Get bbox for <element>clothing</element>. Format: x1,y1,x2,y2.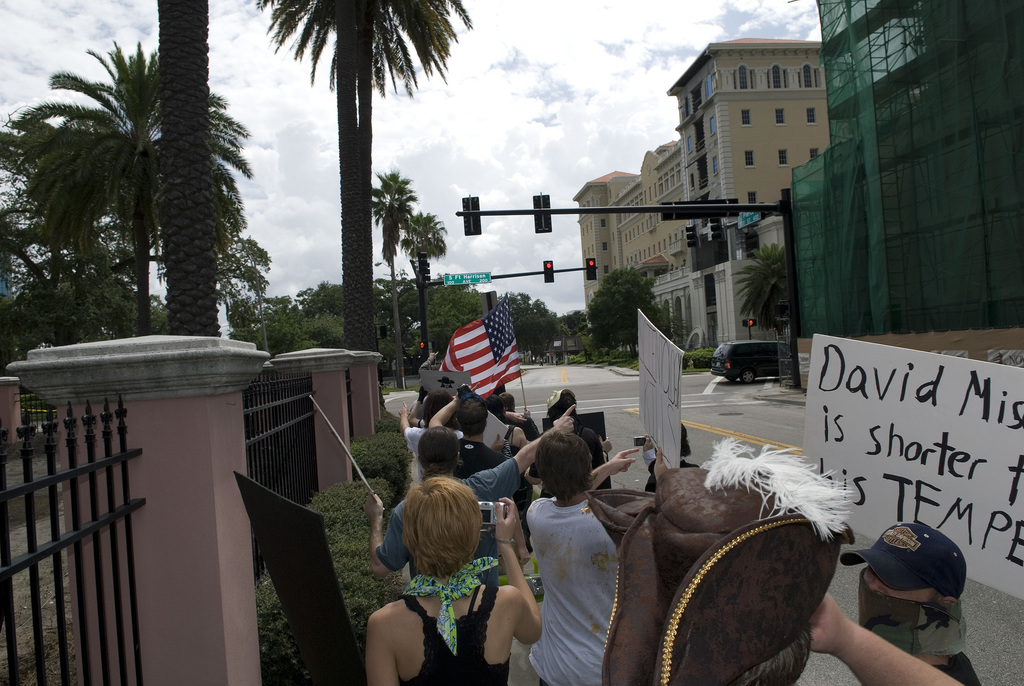
402,555,517,685.
